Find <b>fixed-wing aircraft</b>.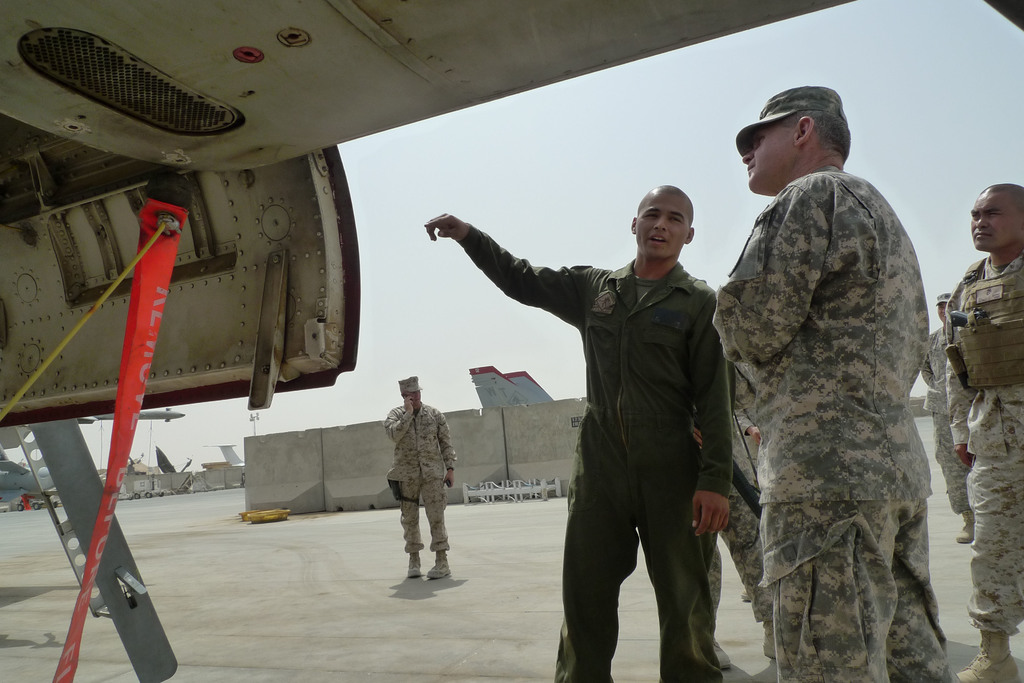
(x1=2, y1=0, x2=1023, y2=414).
